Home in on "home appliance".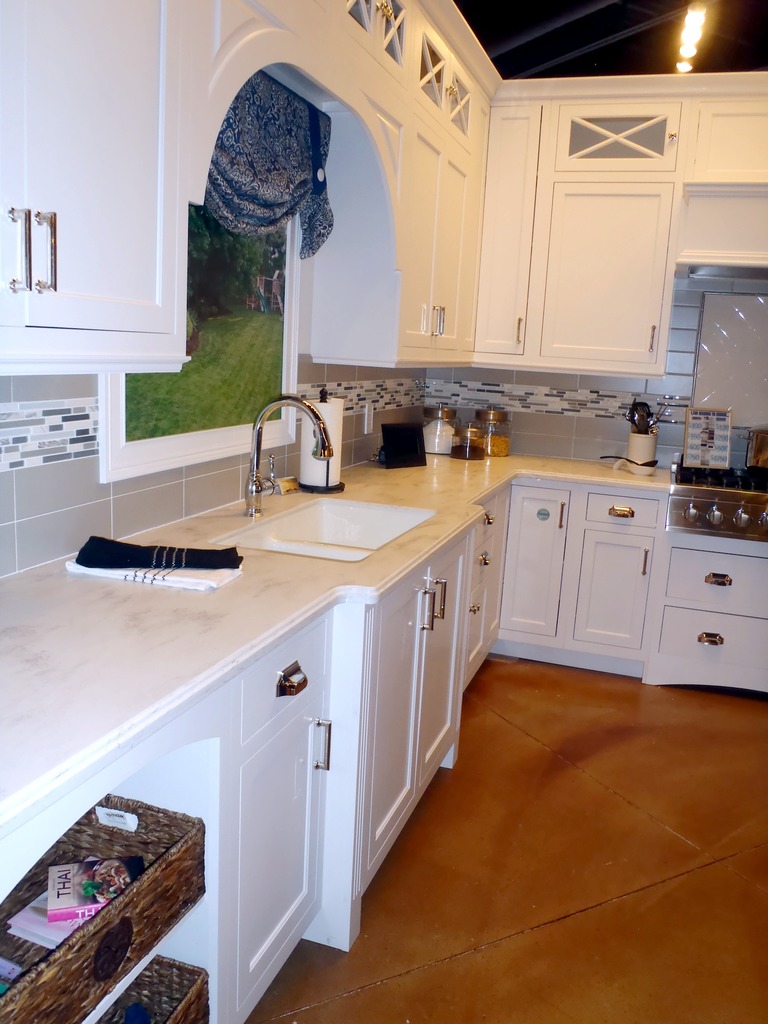
Homed in at bbox(666, 464, 767, 543).
